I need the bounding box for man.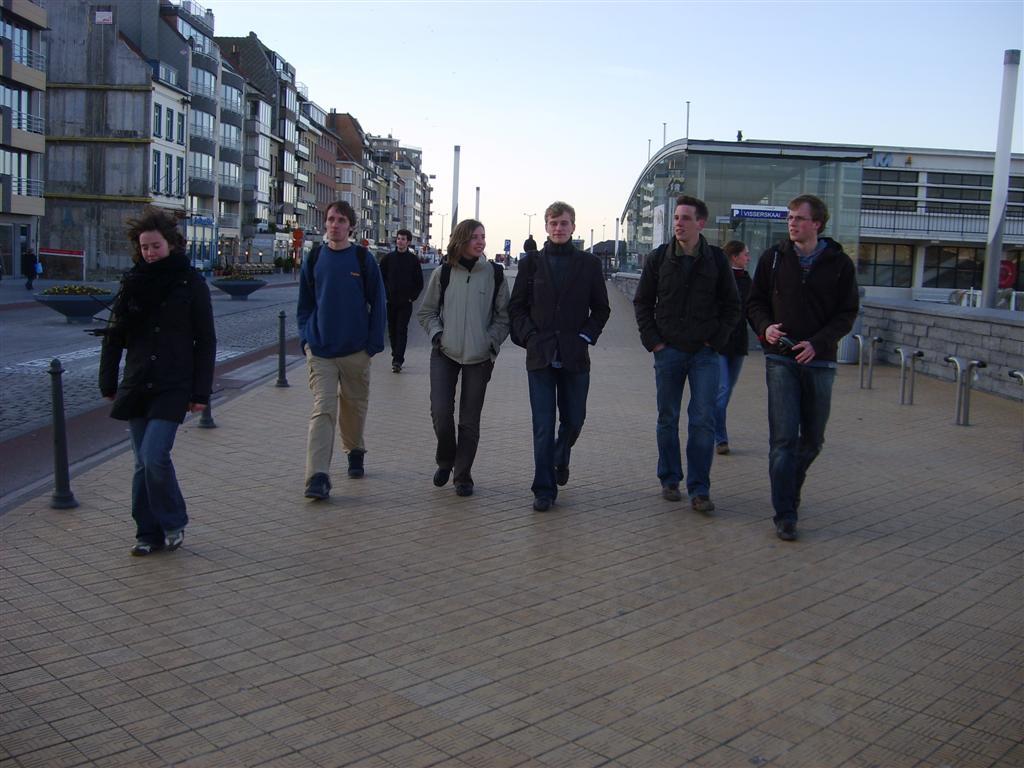
Here it is: detection(753, 200, 862, 527).
